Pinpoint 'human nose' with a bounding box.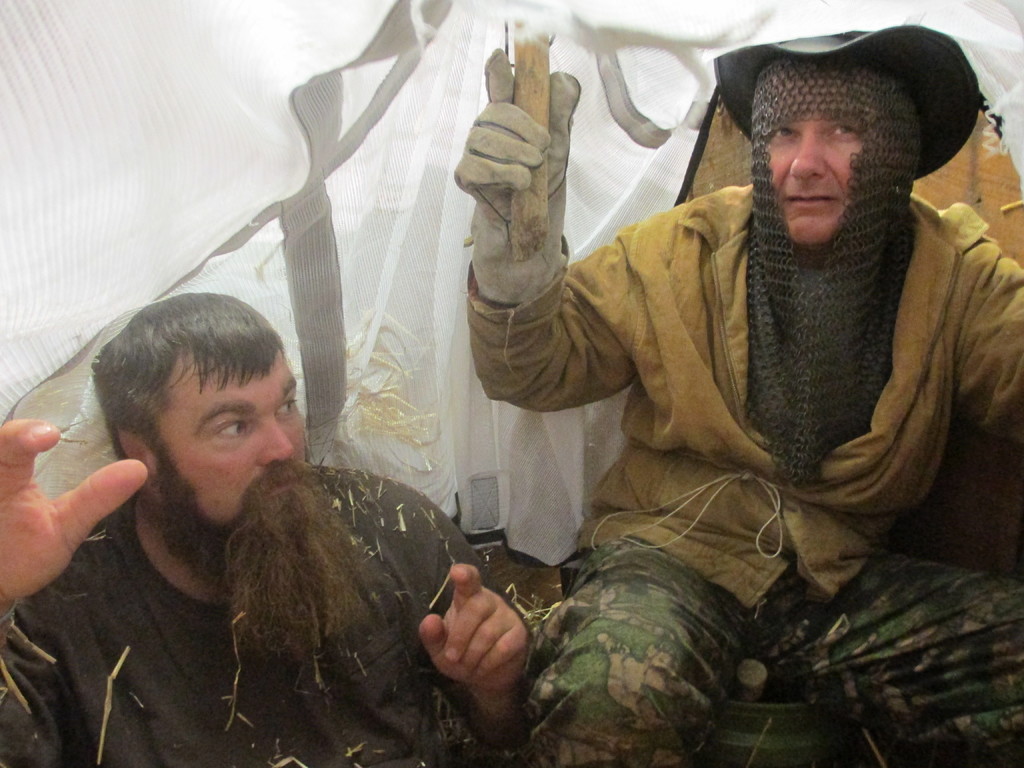
bbox=[783, 138, 825, 179].
